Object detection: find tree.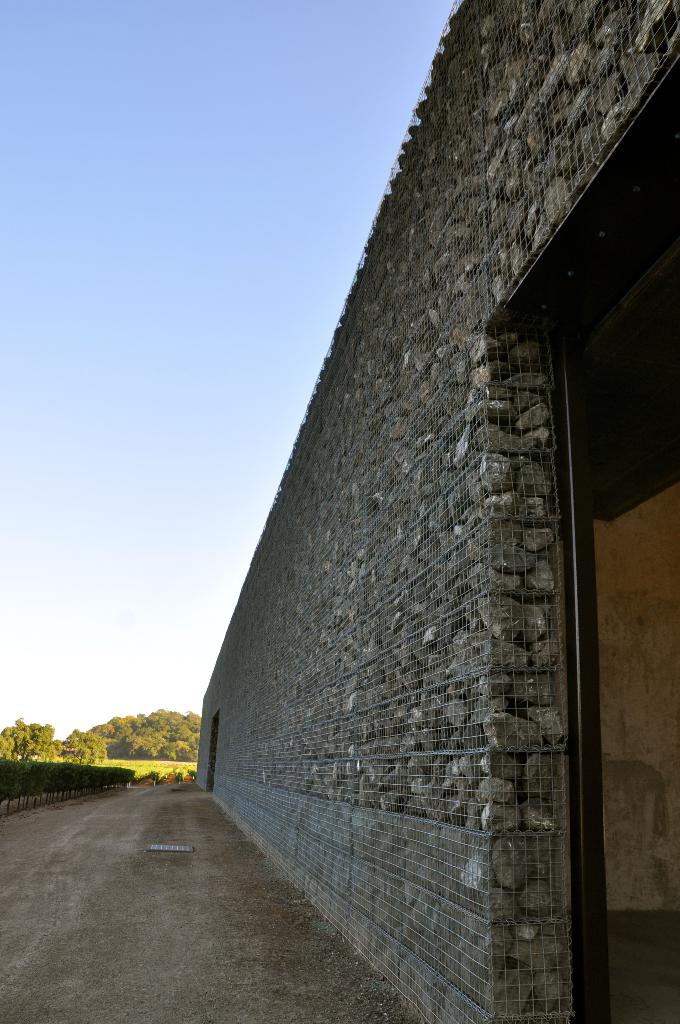
84:733:106:766.
